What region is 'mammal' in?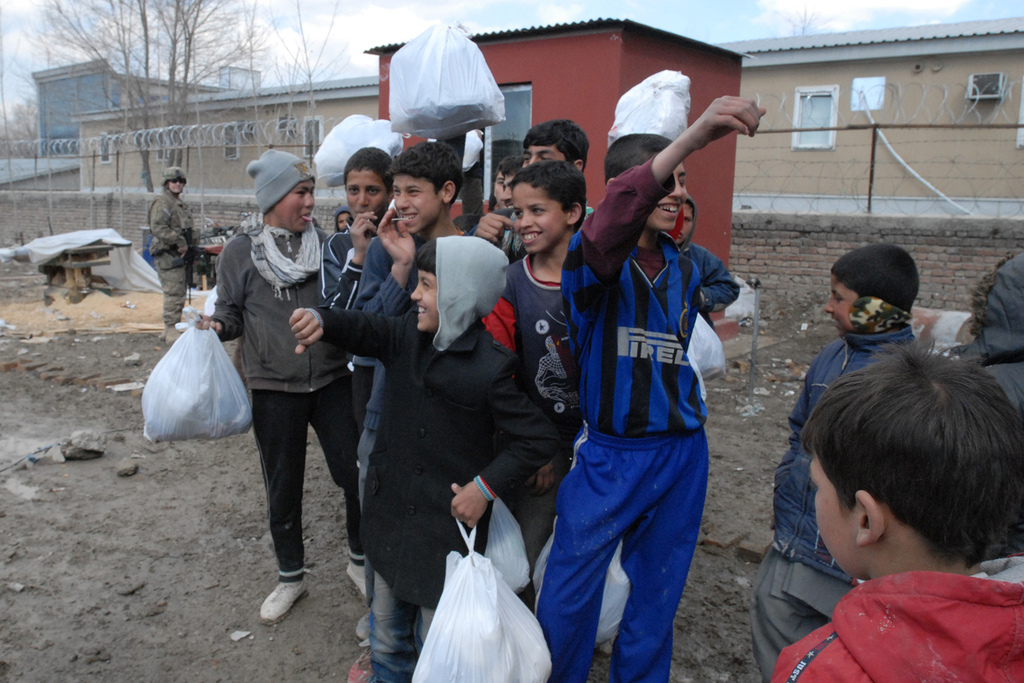
bbox=(470, 119, 593, 264).
